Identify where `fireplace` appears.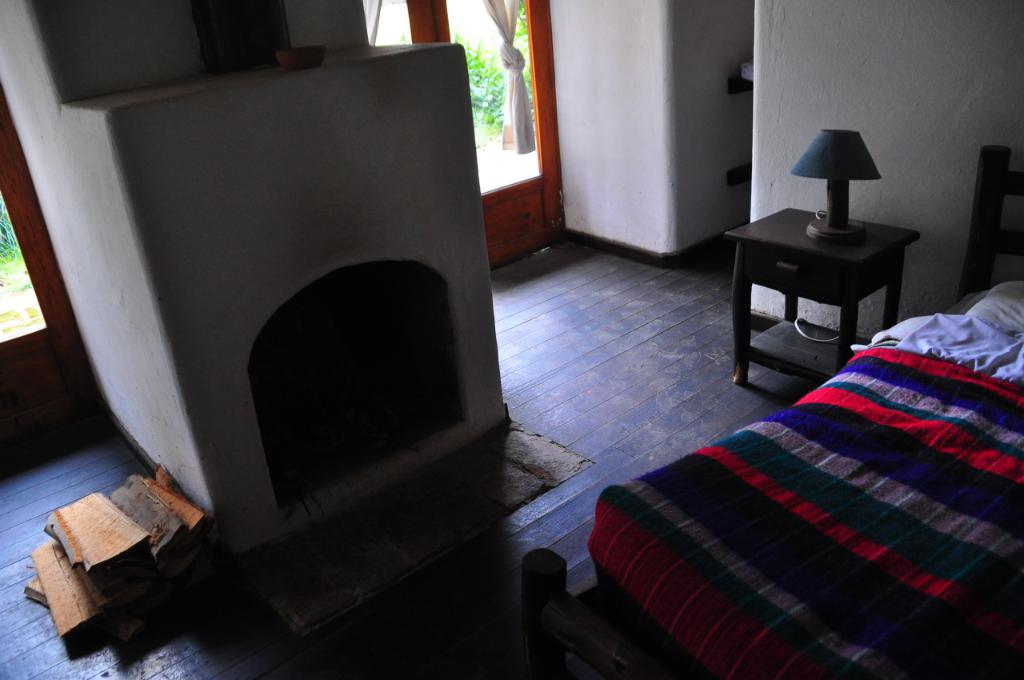
Appears at (left=64, top=49, right=509, bottom=564).
